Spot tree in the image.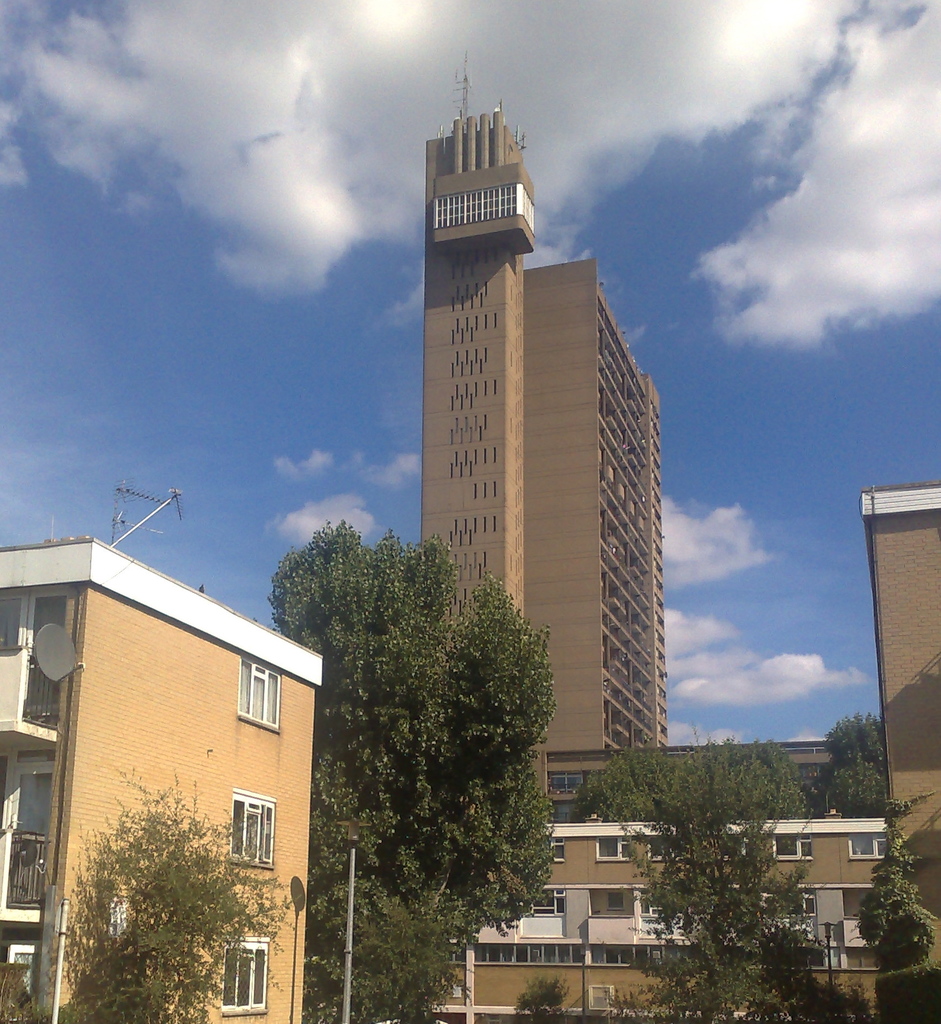
tree found at {"x1": 813, "y1": 711, "x2": 890, "y2": 805}.
